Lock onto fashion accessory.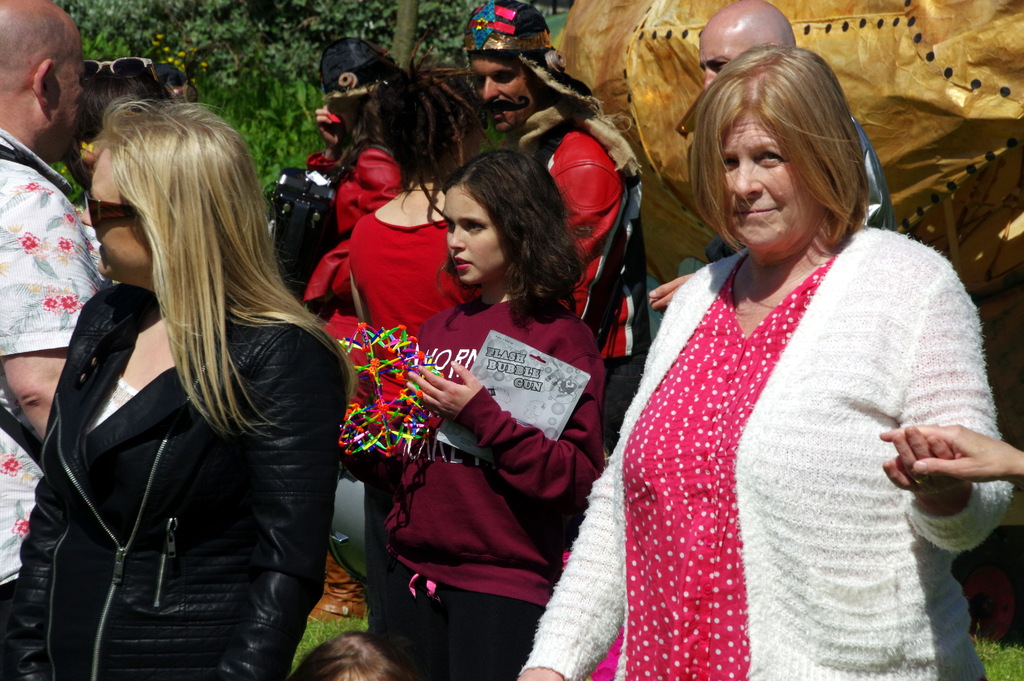
Locked: pyautogui.locateOnScreen(457, 2, 550, 56).
